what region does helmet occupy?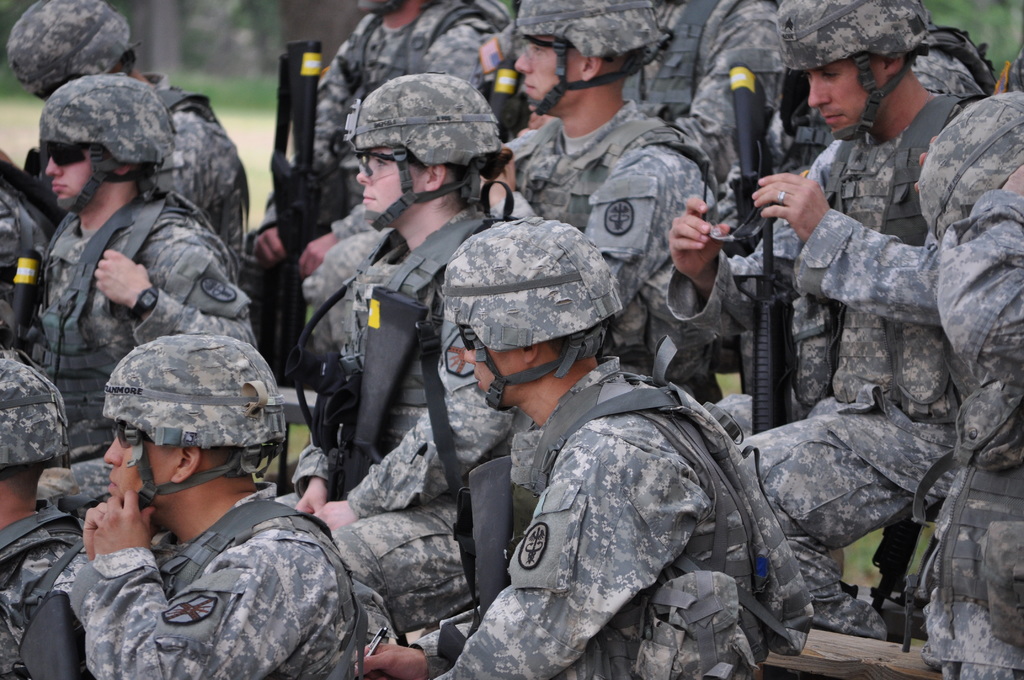
bbox=(913, 95, 1023, 241).
